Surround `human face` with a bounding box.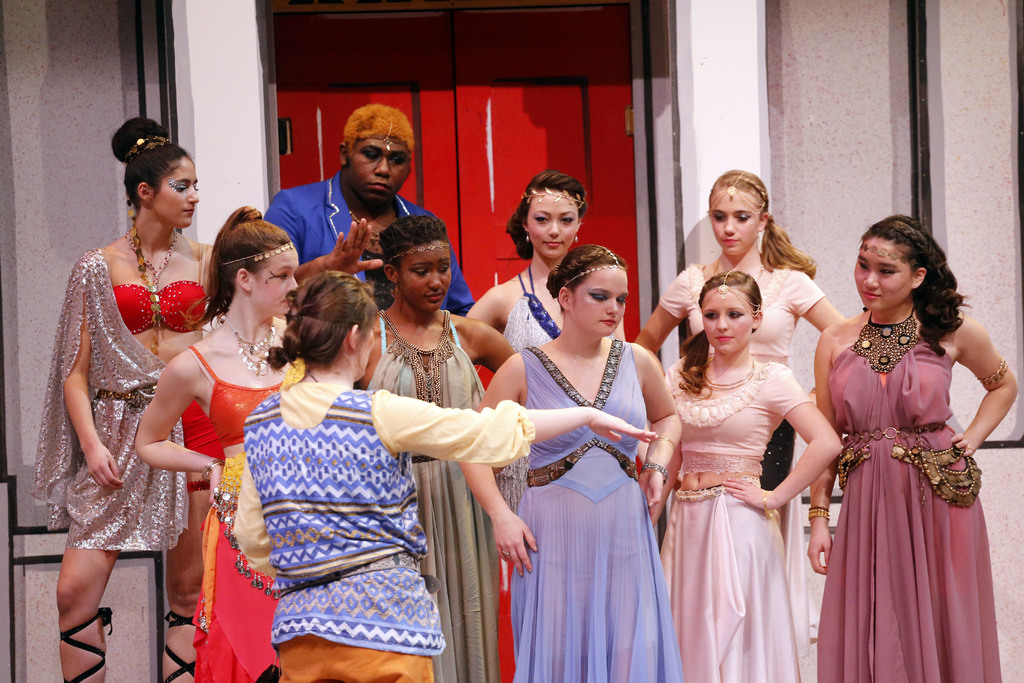
[x1=398, y1=235, x2=452, y2=312].
